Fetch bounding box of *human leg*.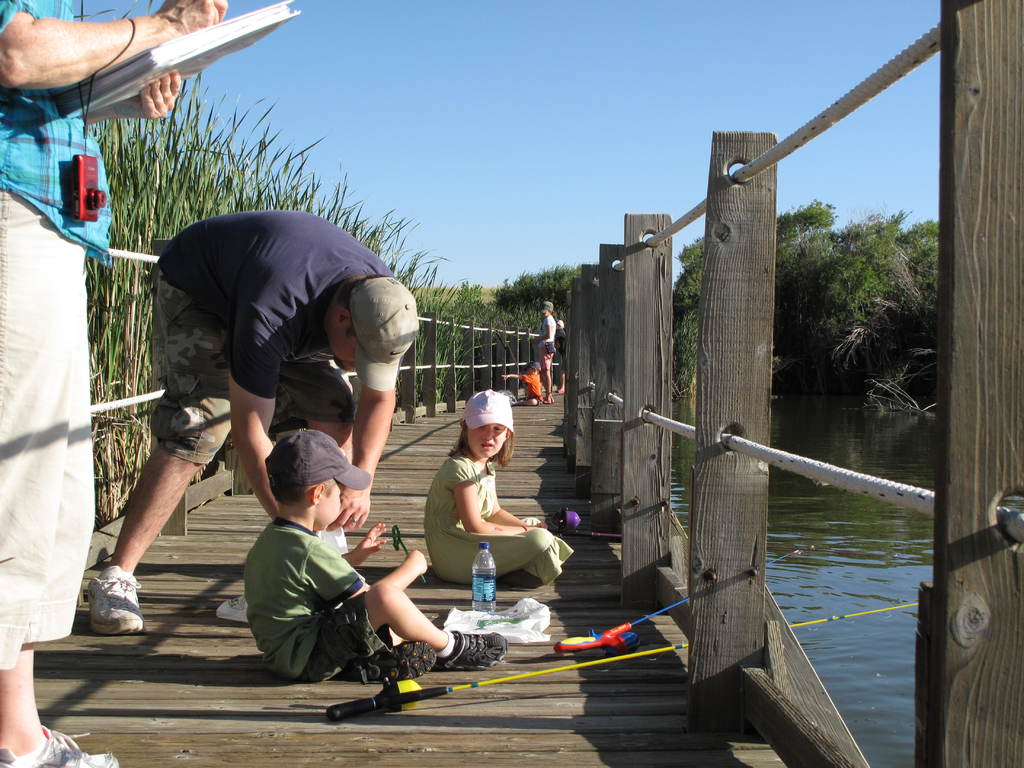
Bbox: bbox=(540, 342, 555, 403).
